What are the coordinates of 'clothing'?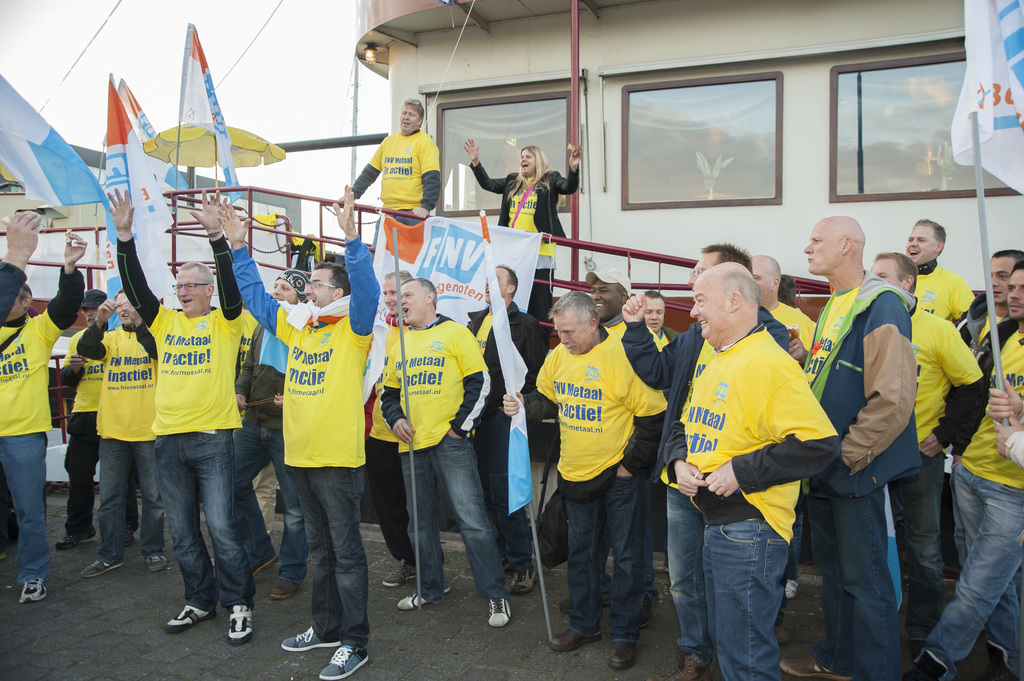
pyautogui.locateOnScreen(913, 251, 988, 324).
